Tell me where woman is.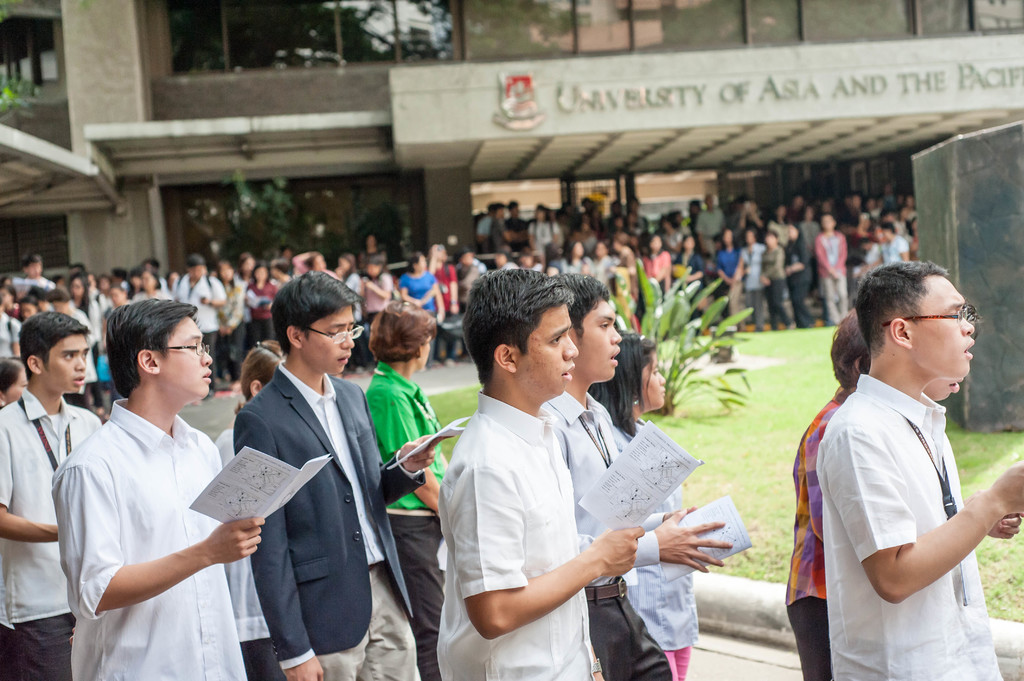
woman is at [x1=904, y1=215, x2=914, y2=257].
